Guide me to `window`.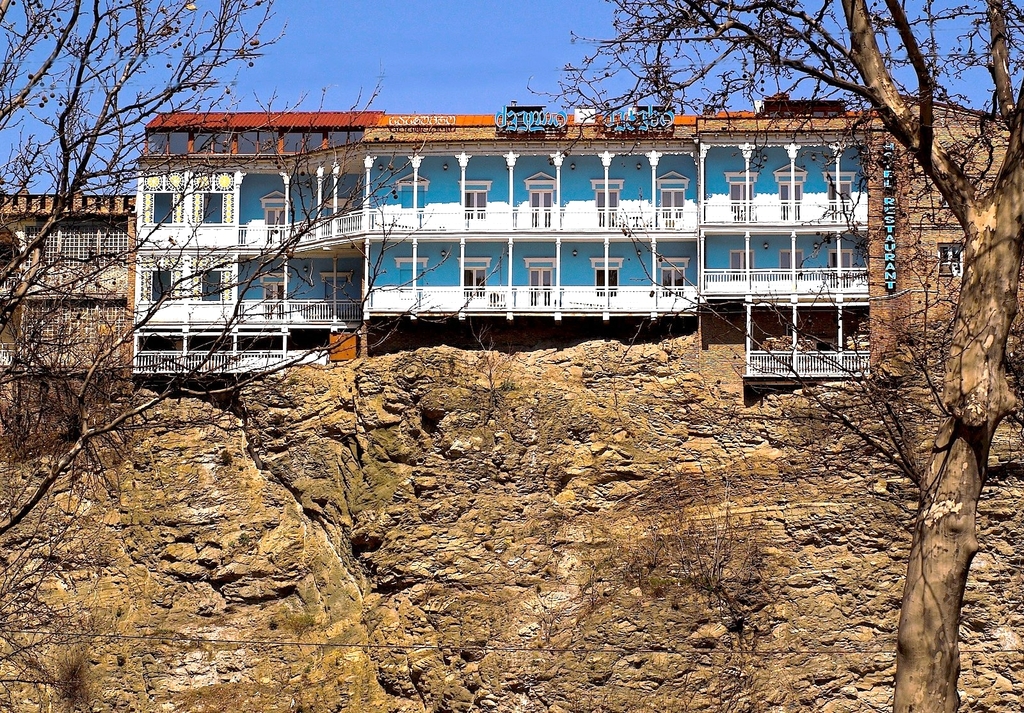
Guidance: crop(196, 267, 228, 303).
